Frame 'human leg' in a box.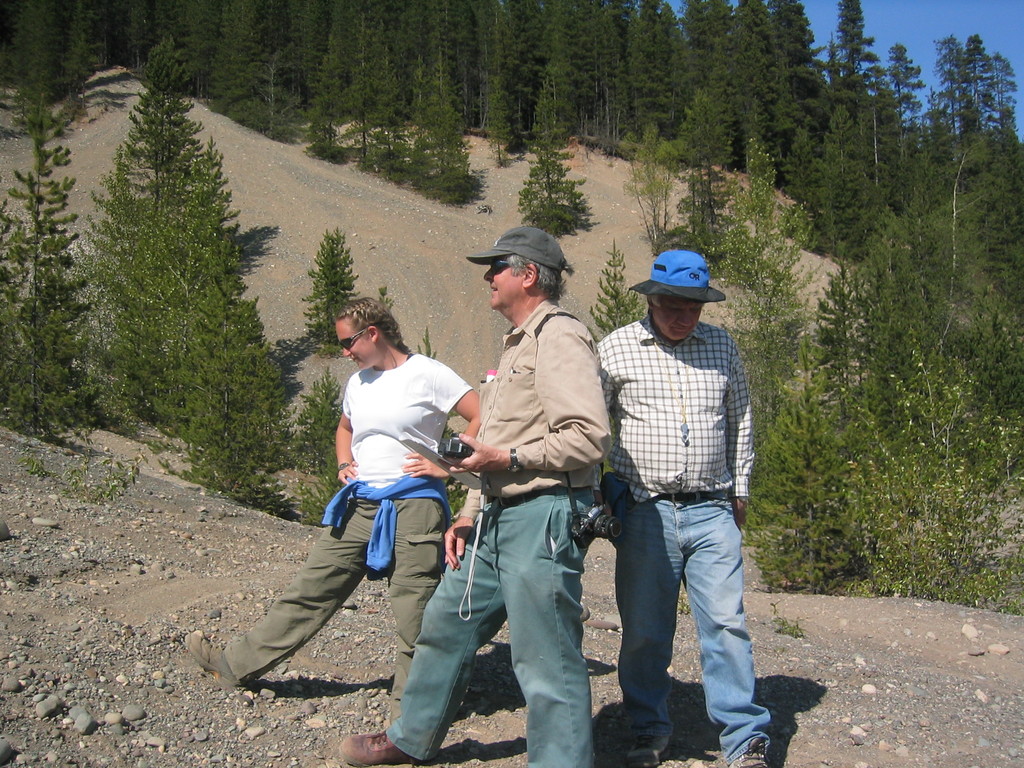
l=191, t=495, r=395, b=684.
